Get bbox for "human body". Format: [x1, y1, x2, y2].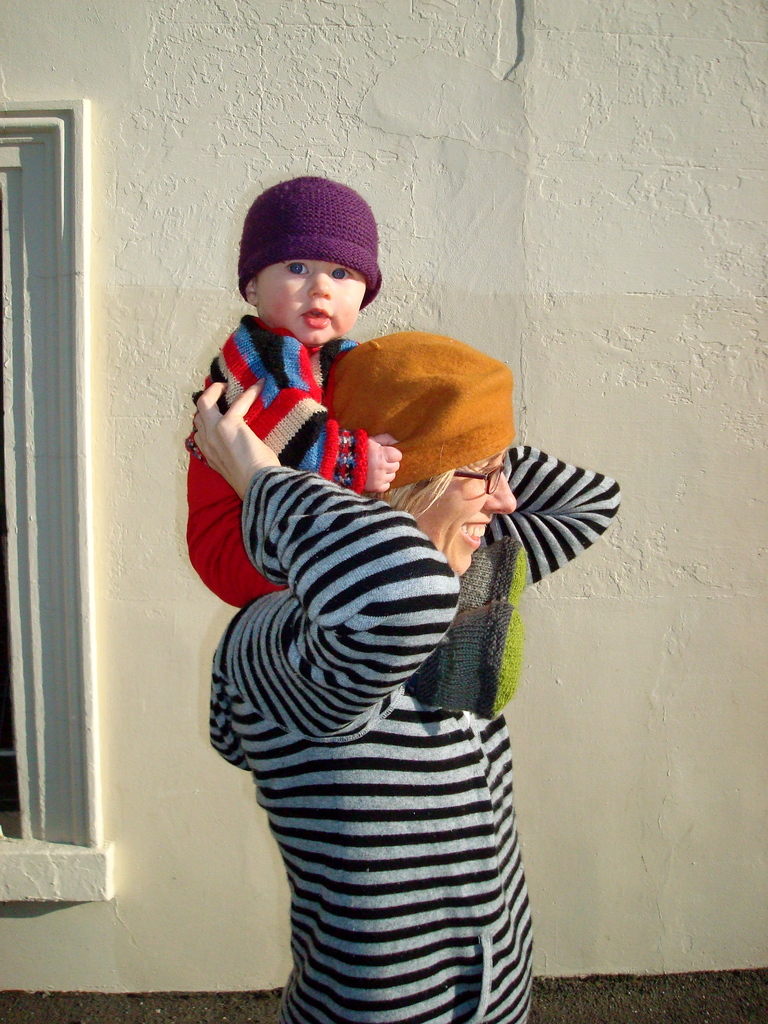
[221, 377, 574, 1023].
